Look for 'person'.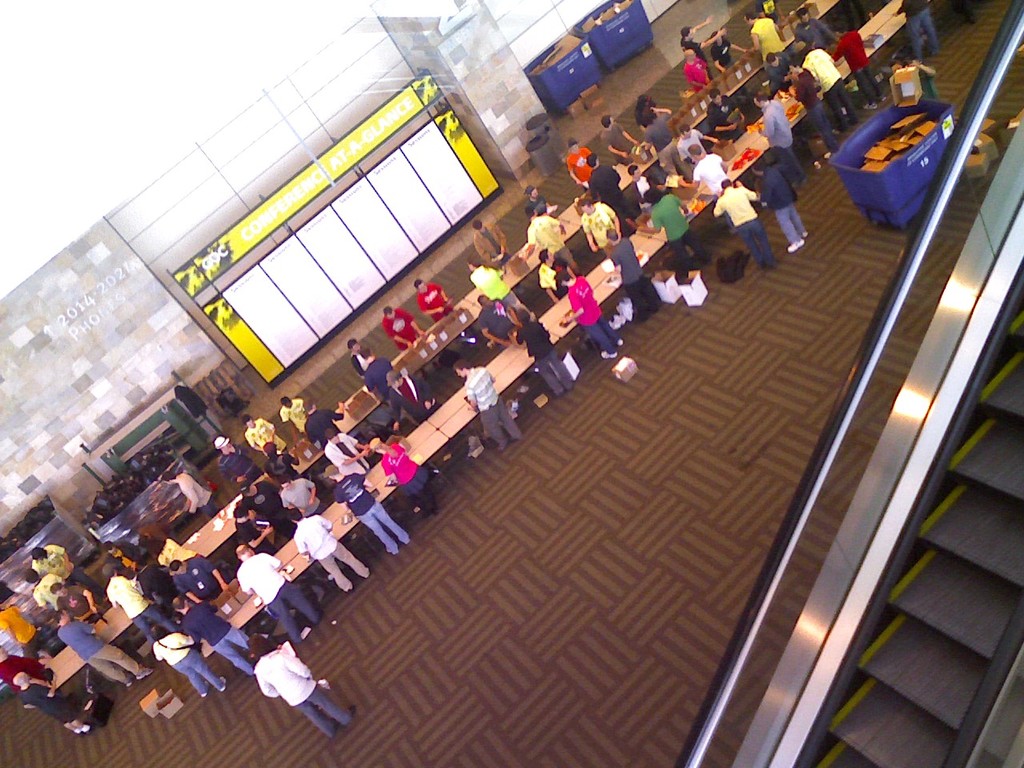
Found: x1=0 y1=644 x2=45 y2=692.
